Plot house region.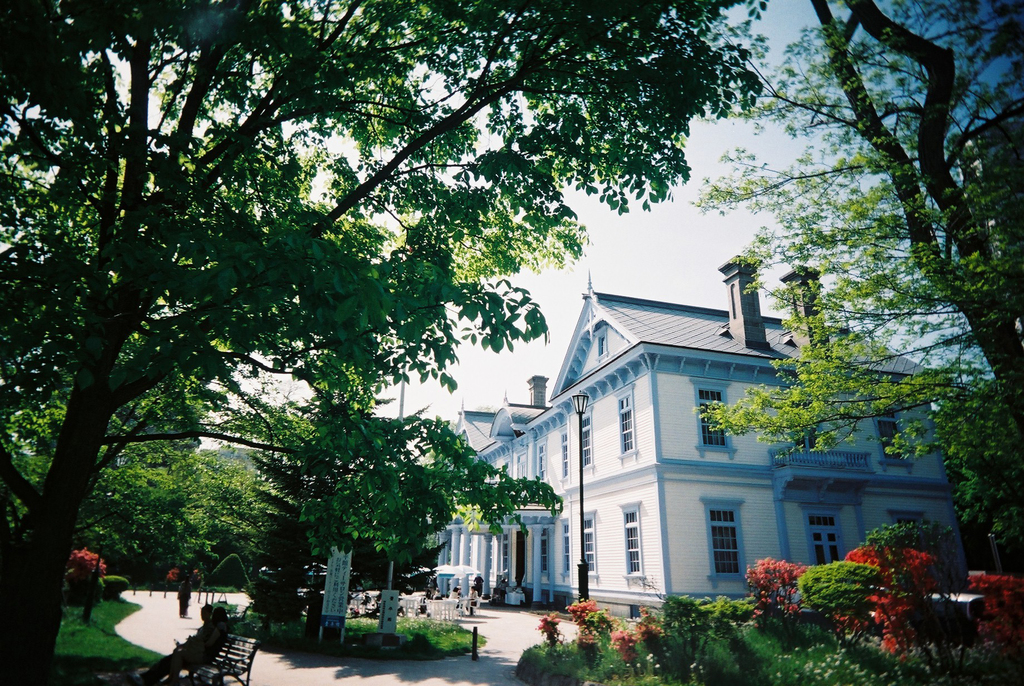
Plotted at box=[420, 261, 977, 640].
